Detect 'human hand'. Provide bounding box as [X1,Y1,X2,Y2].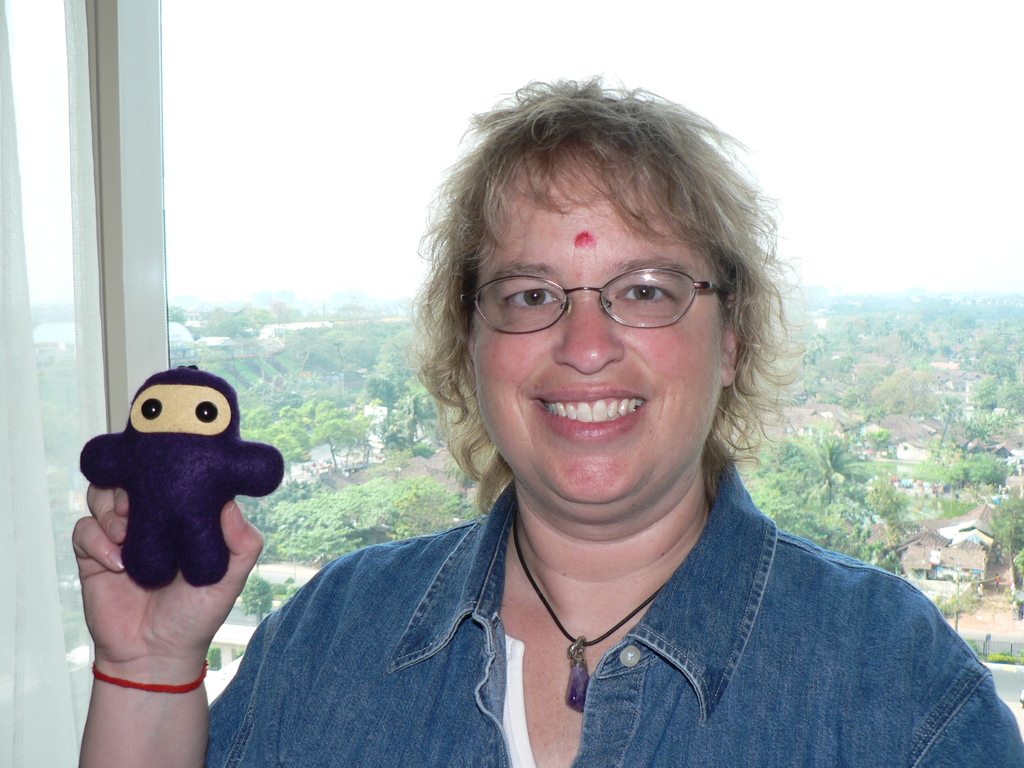
[72,456,323,767].
